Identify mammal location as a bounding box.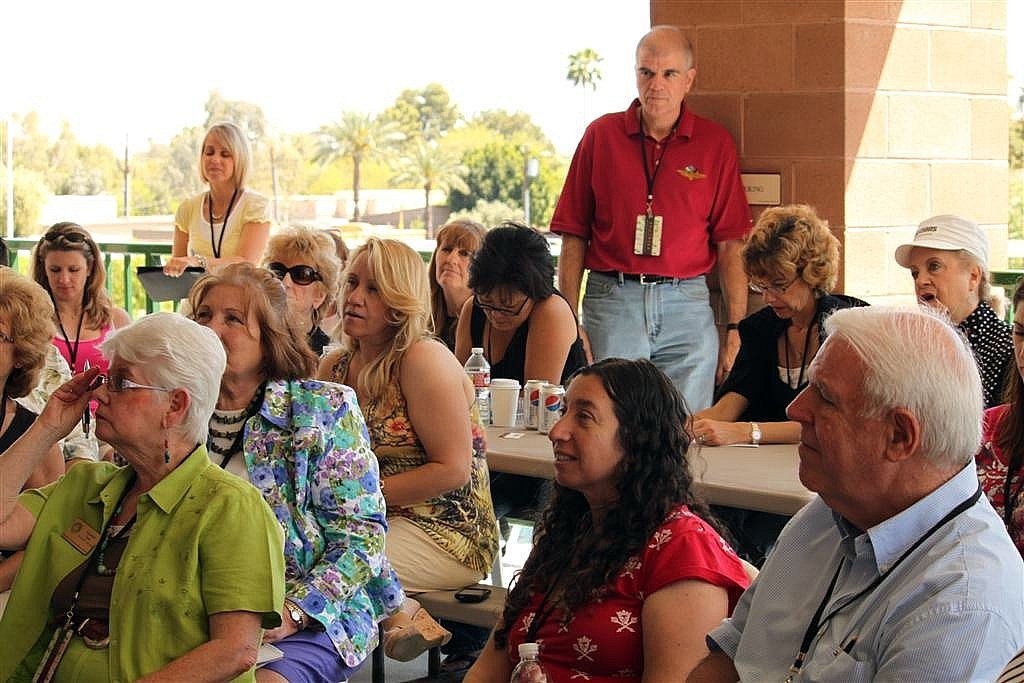
BBox(549, 22, 754, 420).
